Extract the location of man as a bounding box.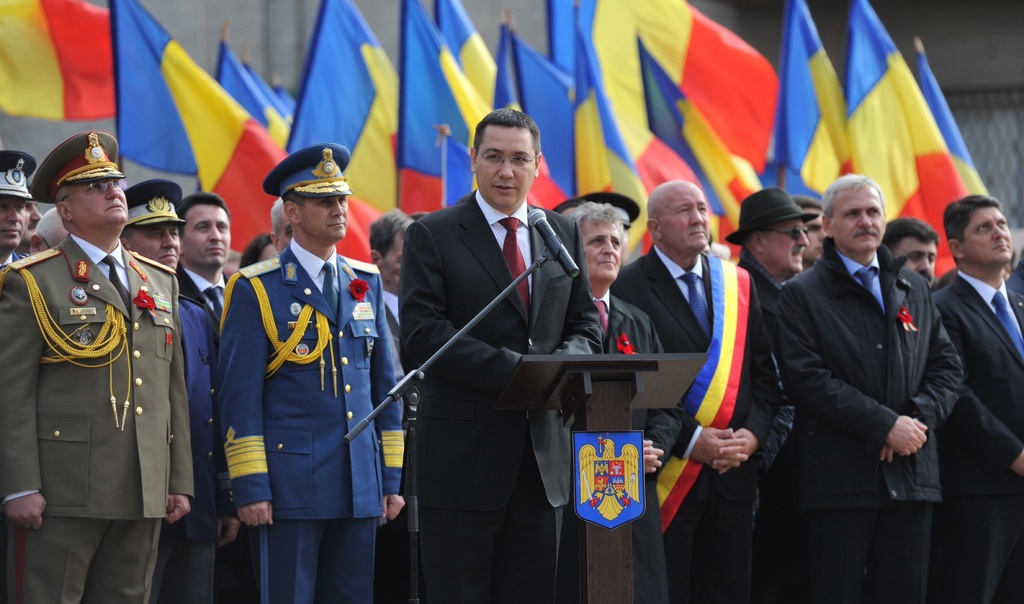
0:129:193:603.
